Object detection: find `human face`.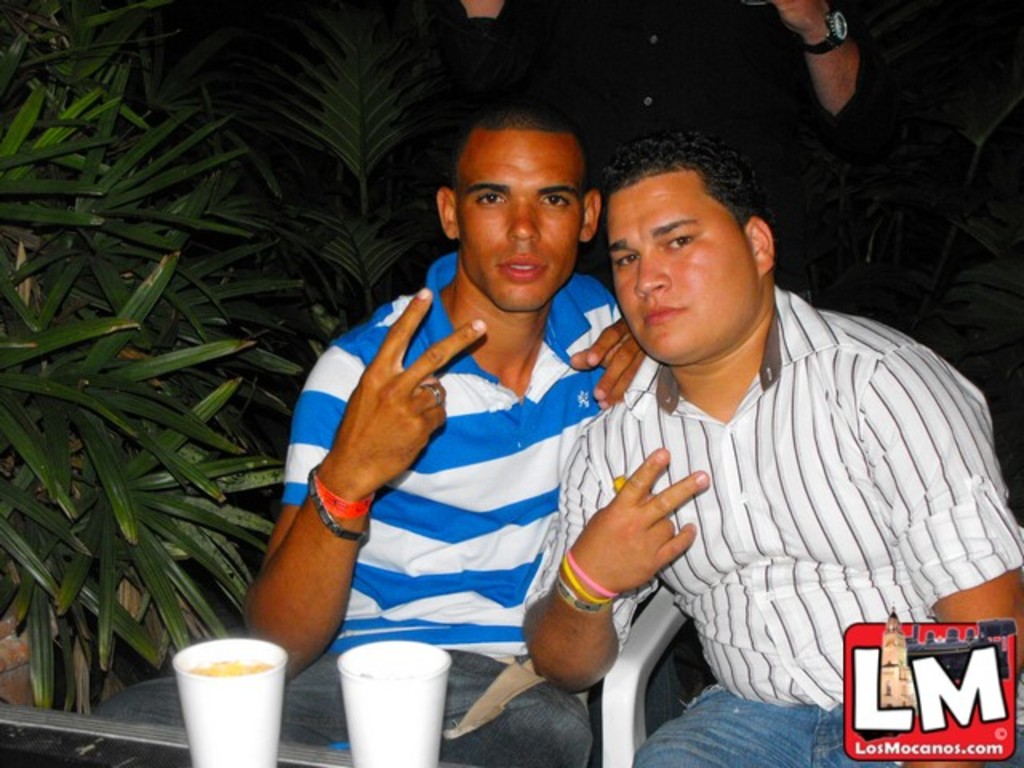
pyautogui.locateOnScreen(600, 168, 773, 355).
